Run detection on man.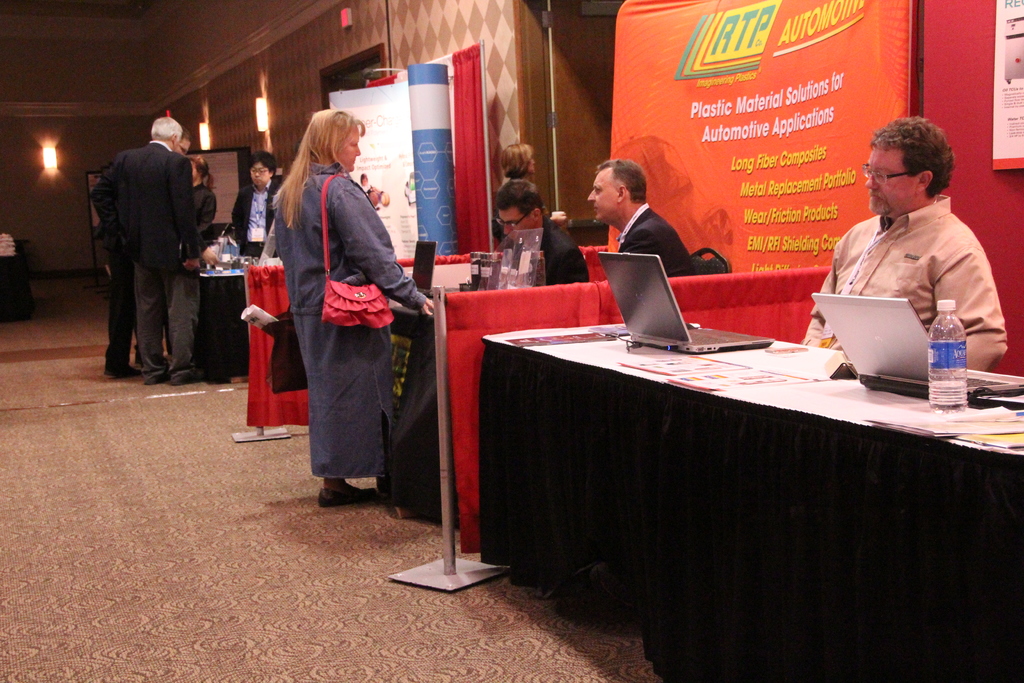
Result: 223/154/285/262.
